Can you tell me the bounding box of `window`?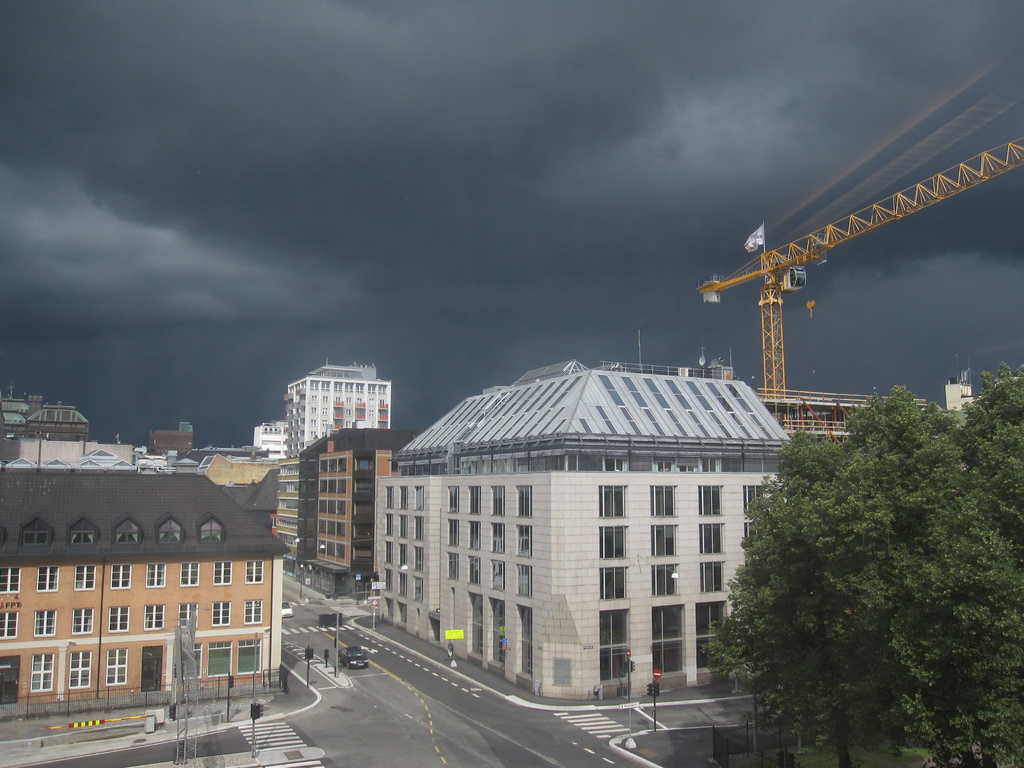
Rect(212, 557, 233, 586).
